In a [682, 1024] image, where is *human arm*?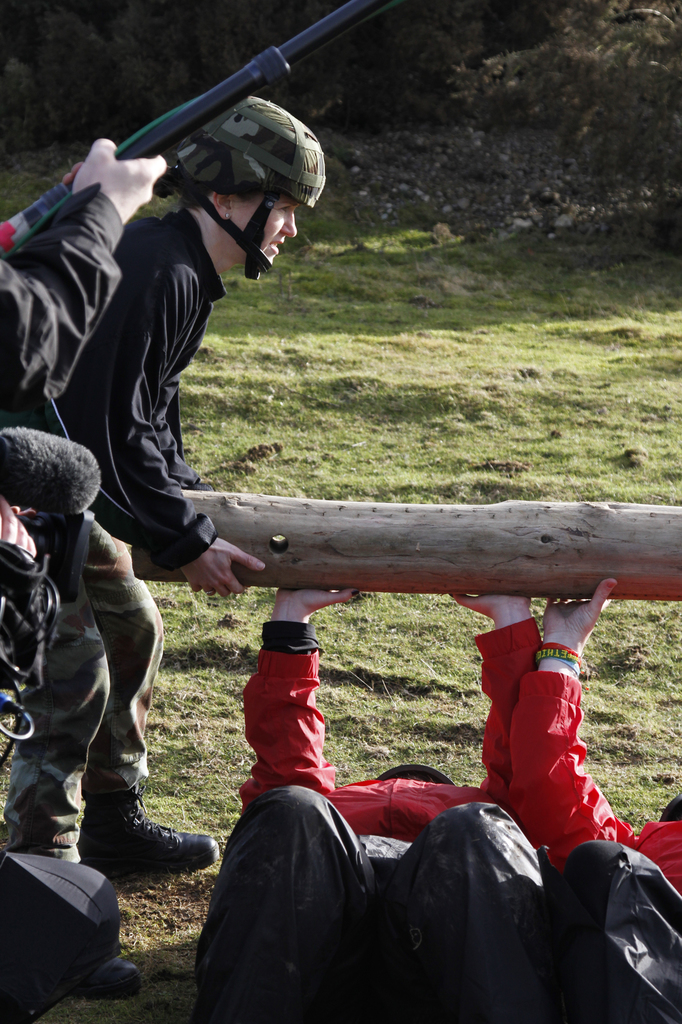
BBox(457, 565, 545, 808).
